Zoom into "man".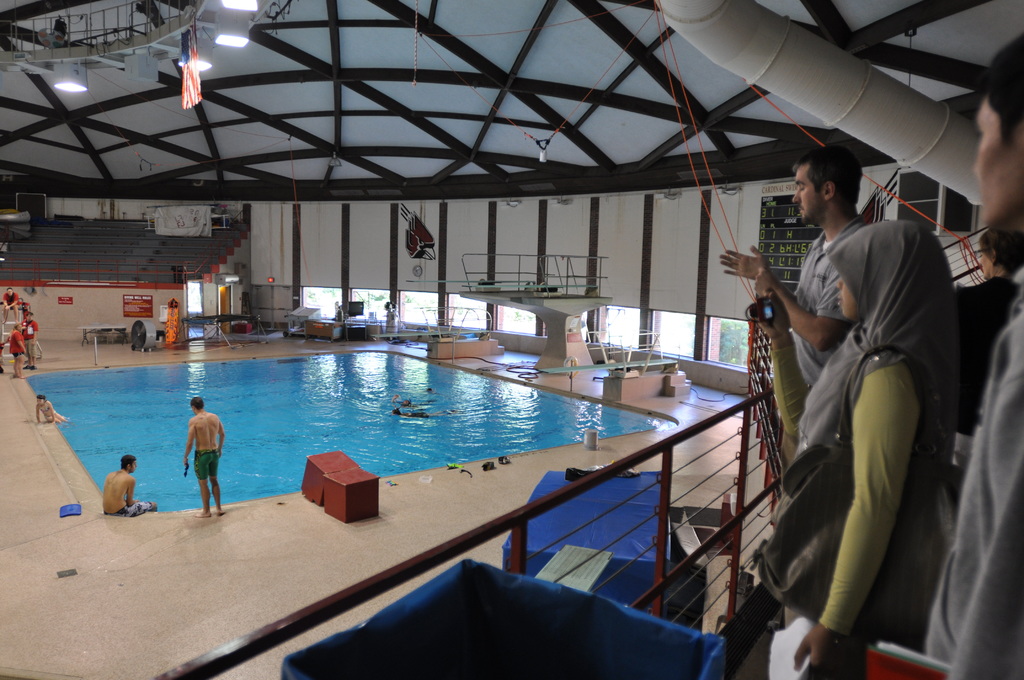
Zoom target: locate(173, 387, 241, 527).
